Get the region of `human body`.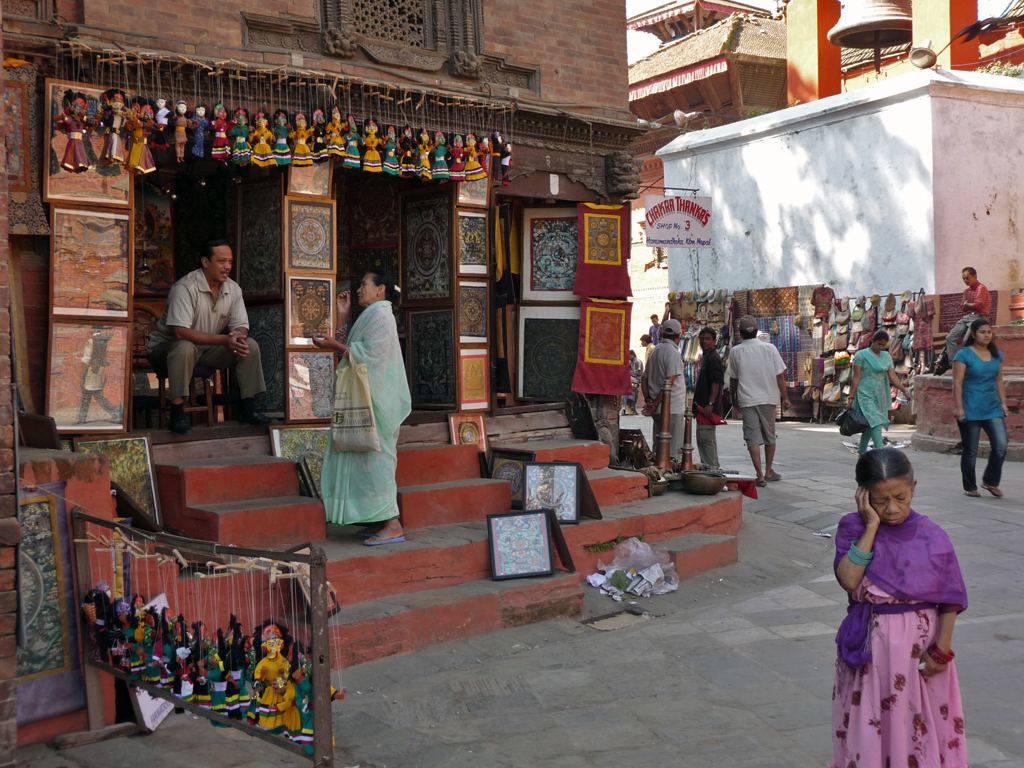
x1=644 y1=342 x2=690 y2=462.
